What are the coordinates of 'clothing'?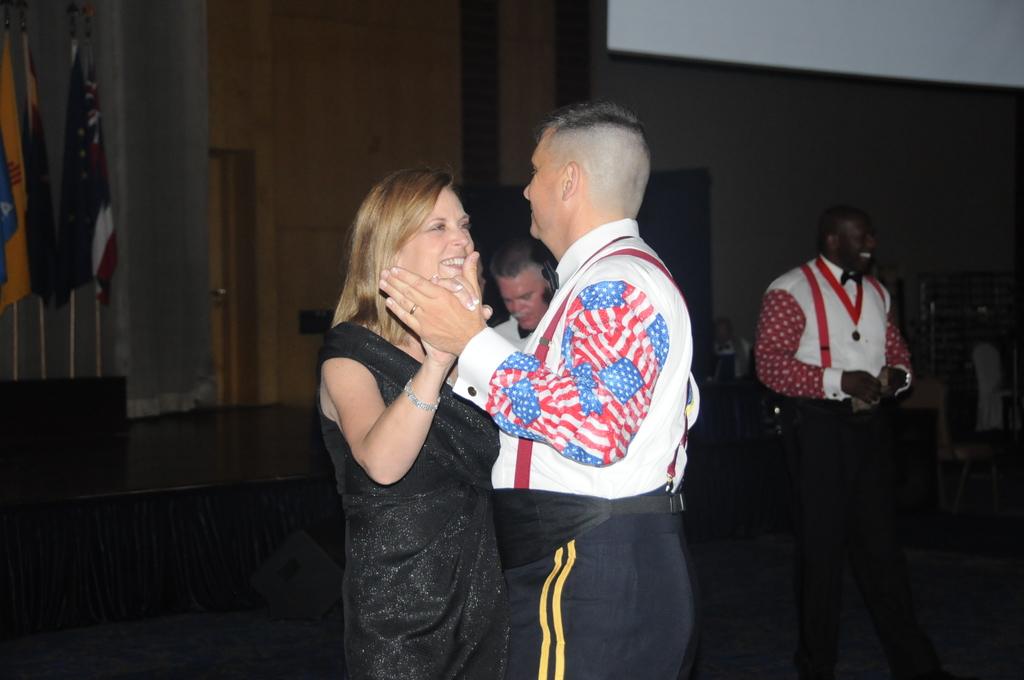
detection(481, 166, 712, 598).
